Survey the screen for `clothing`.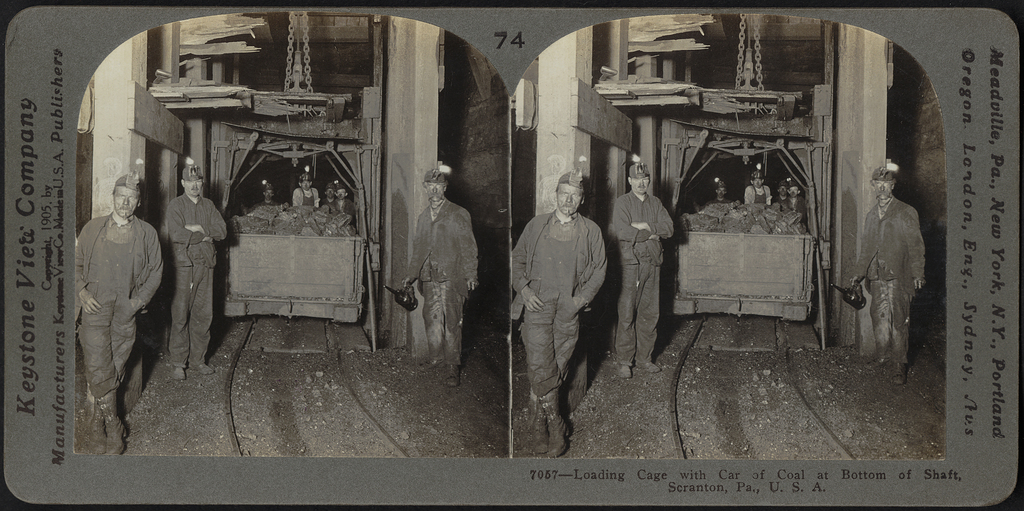
Survey found: 294,188,319,206.
